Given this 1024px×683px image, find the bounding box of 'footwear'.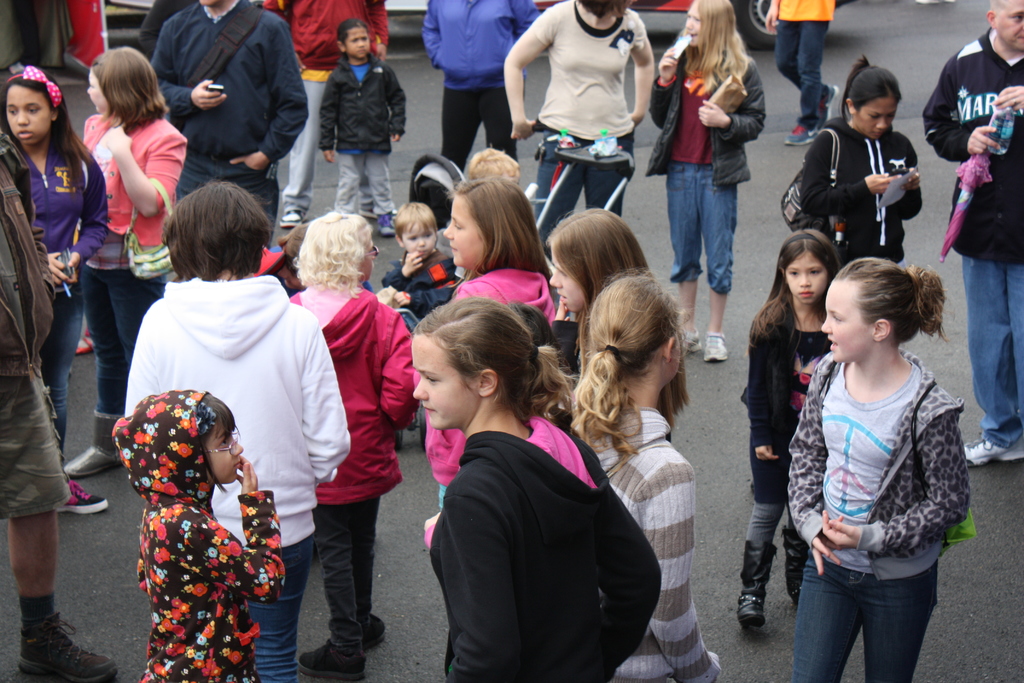
(x1=56, y1=479, x2=109, y2=515).
